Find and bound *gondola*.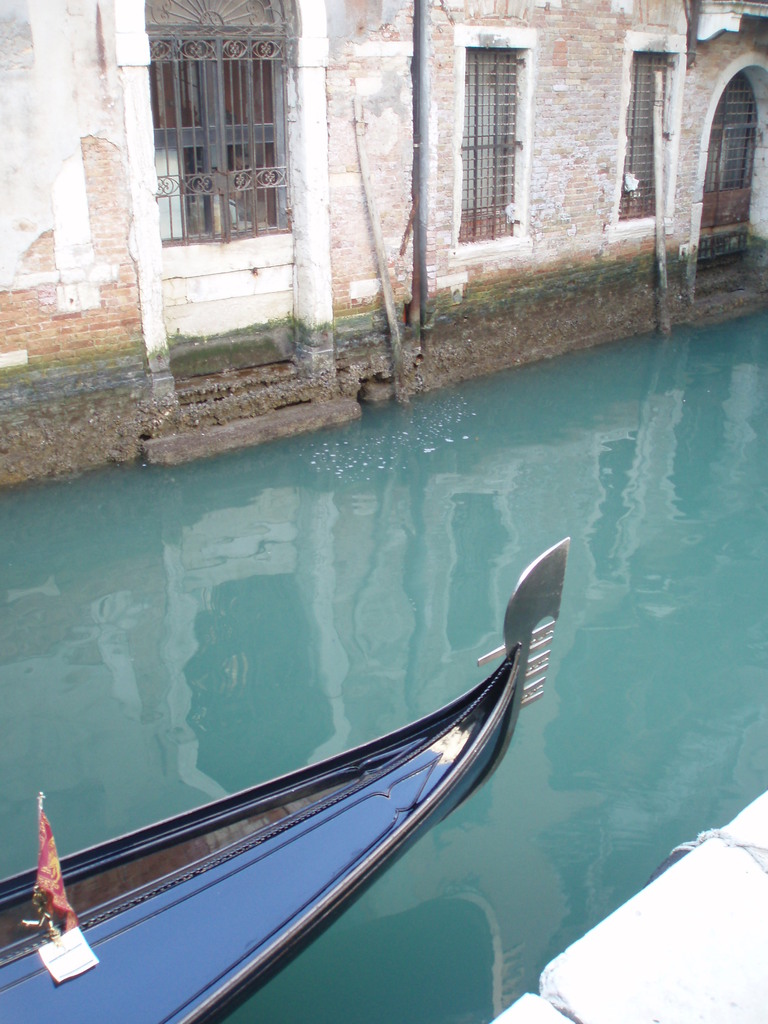
Bound: 0/529/582/1023.
